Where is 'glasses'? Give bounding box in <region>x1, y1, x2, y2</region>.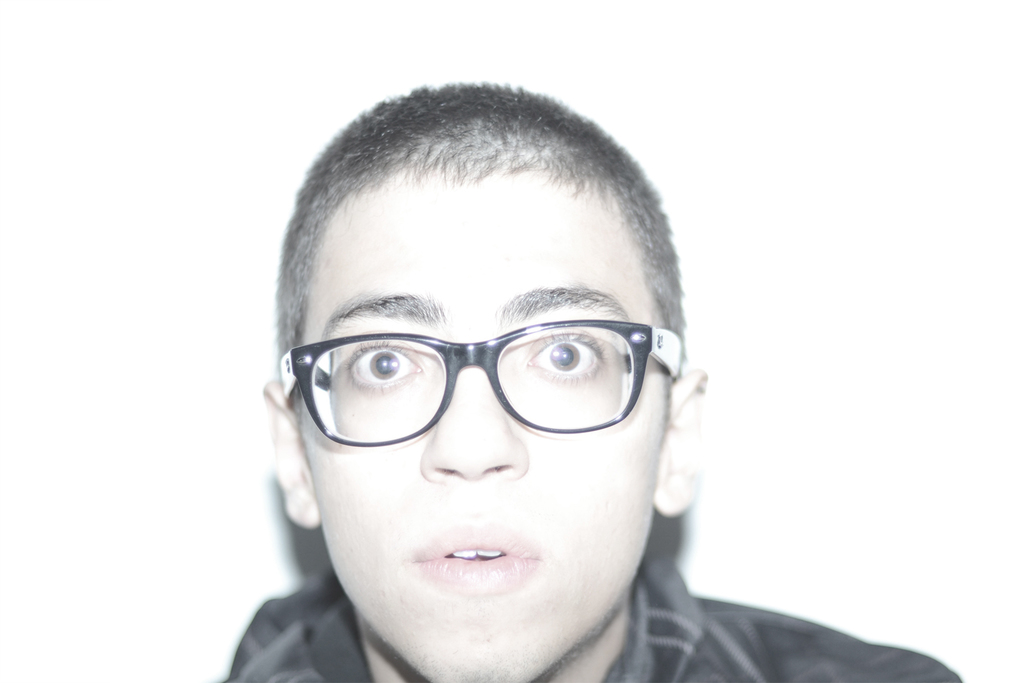
<region>276, 315, 686, 450</region>.
